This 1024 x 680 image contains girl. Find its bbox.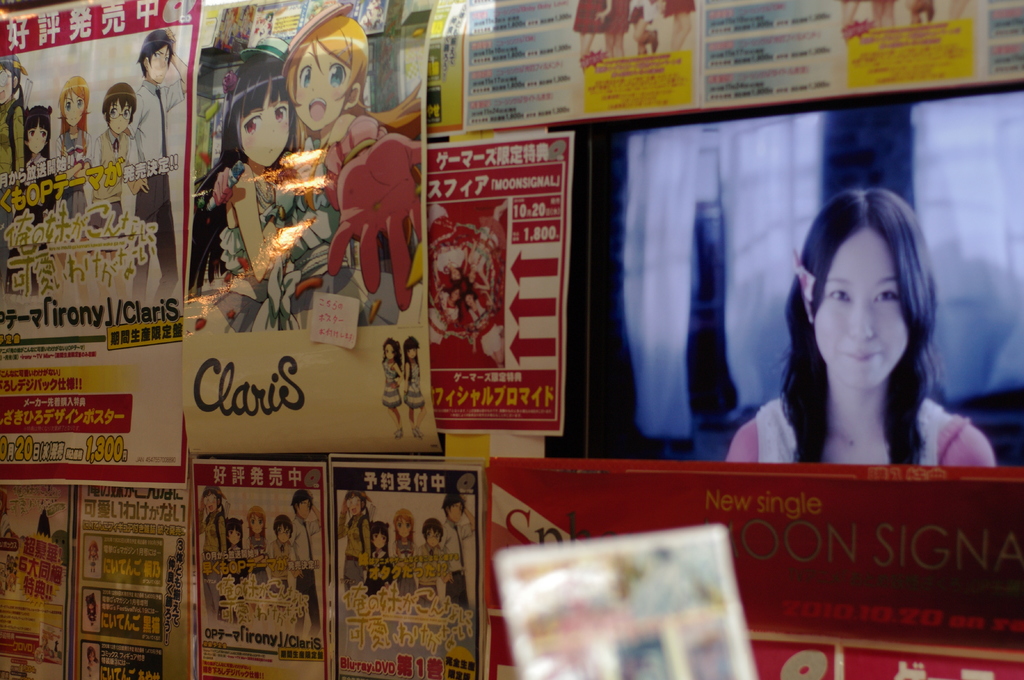
392:510:417:596.
